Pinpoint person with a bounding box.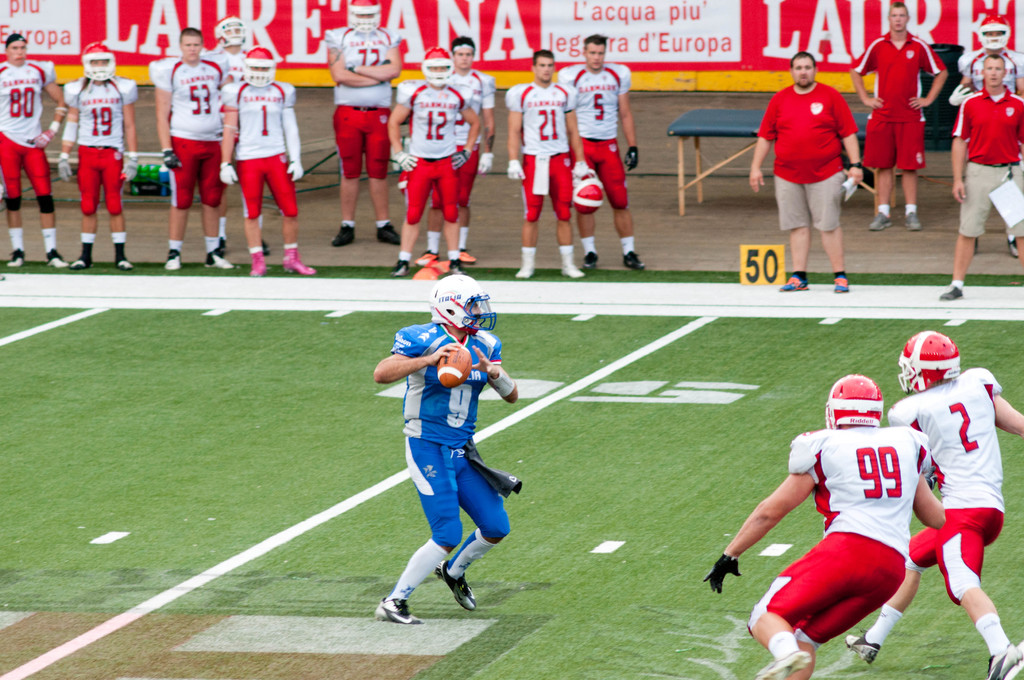
507, 55, 589, 287.
